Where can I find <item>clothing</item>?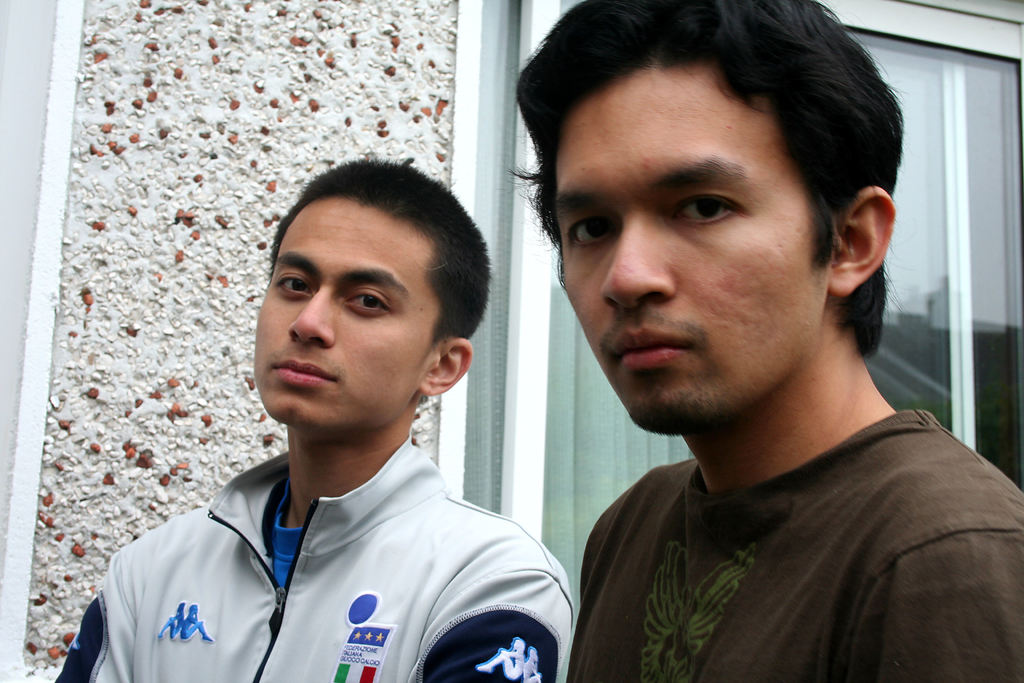
You can find it at x1=564 y1=402 x2=1023 y2=682.
